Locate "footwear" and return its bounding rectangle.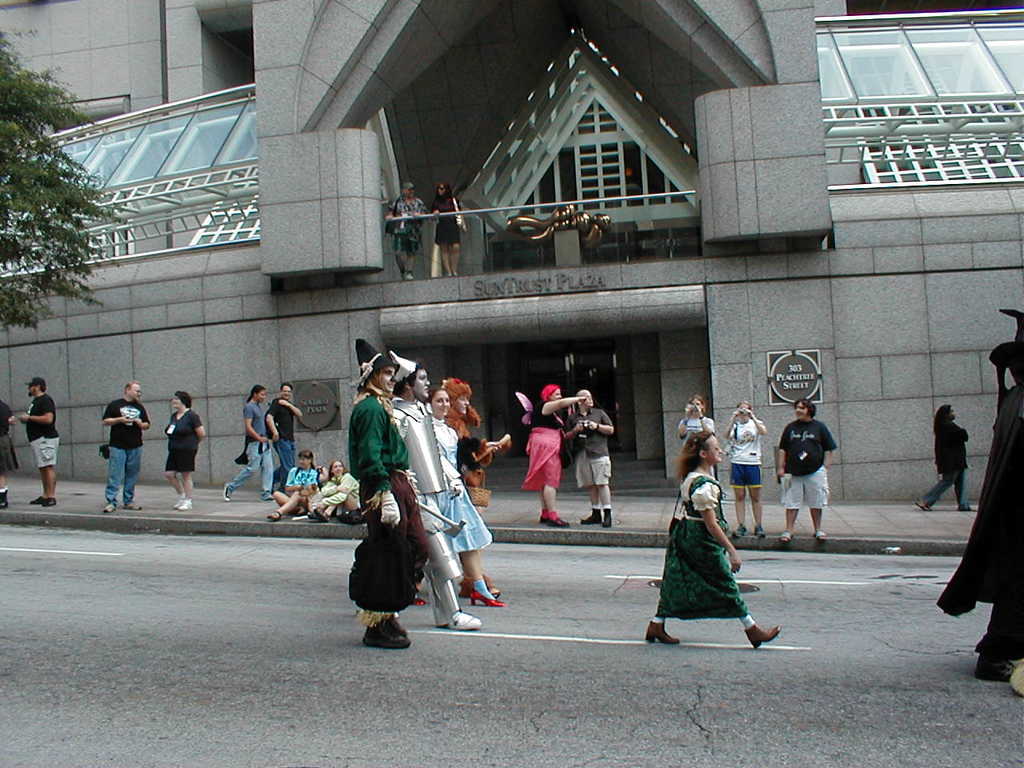
x1=102, y1=504, x2=114, y2=514.
